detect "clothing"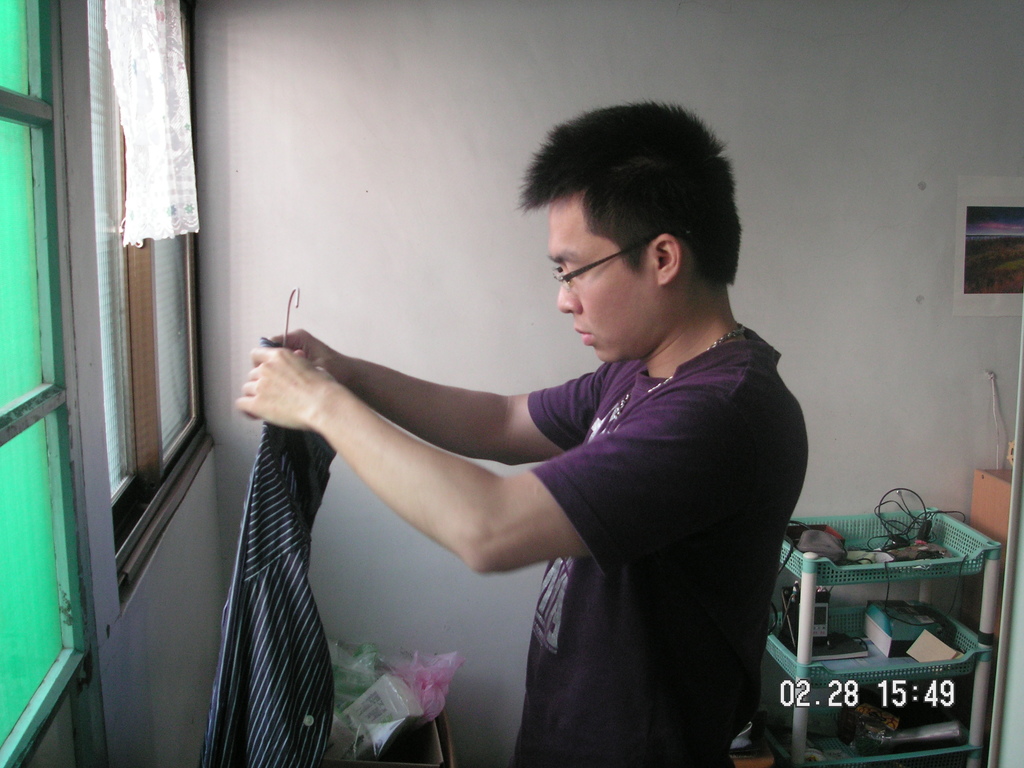
[498,305,813,767]
